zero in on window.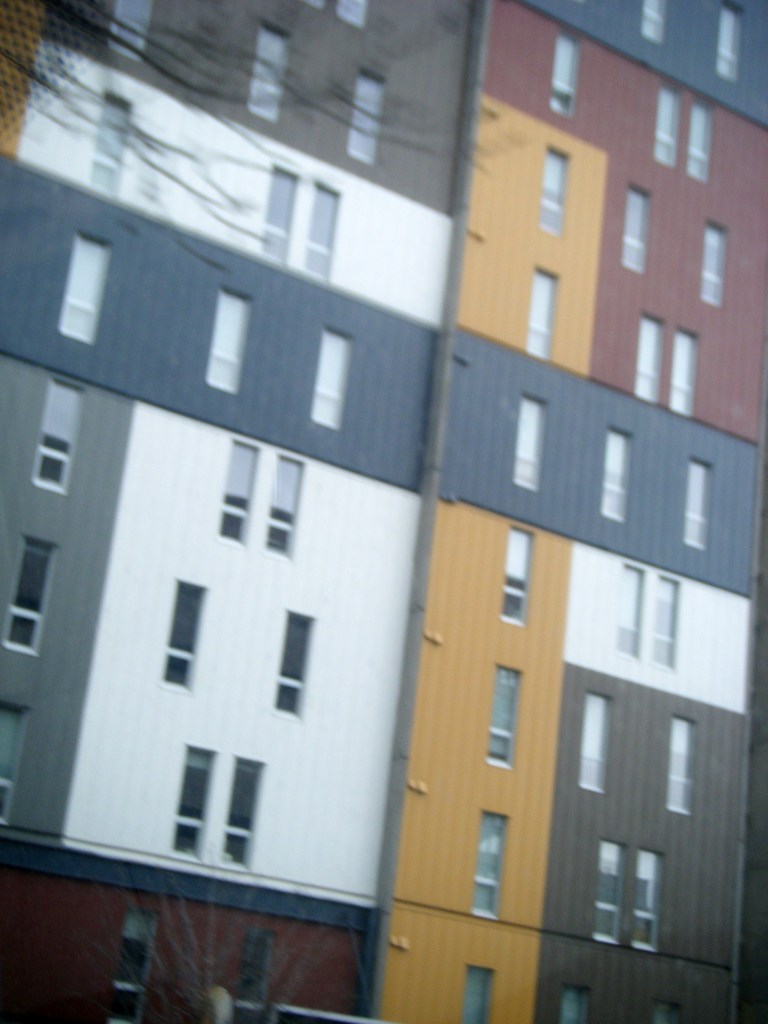
Zeroed in: [left=308, top=332, right=356, bottom=434].
